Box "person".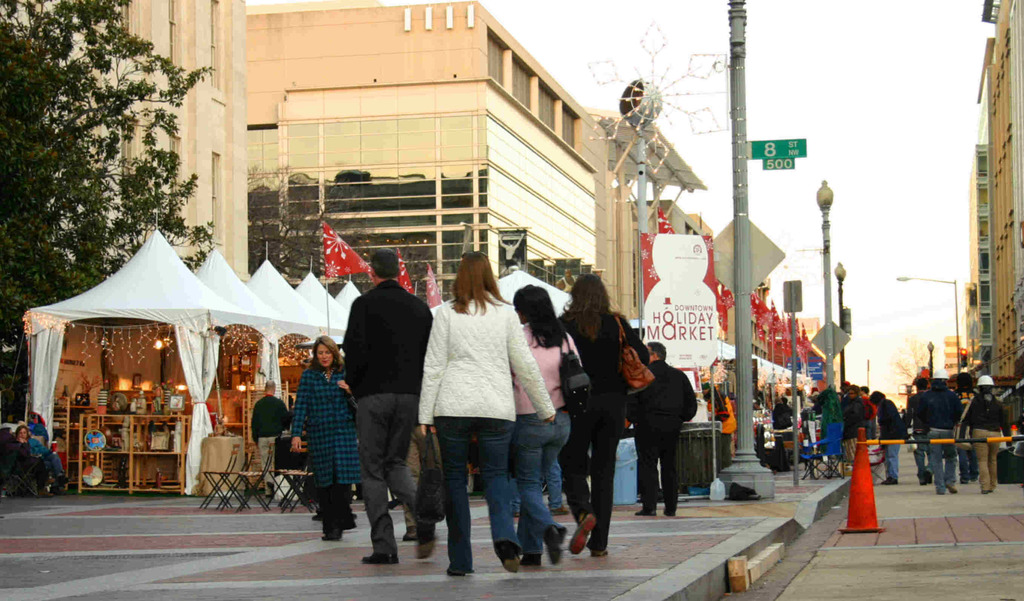
box=[415, 246, 550, 580].
